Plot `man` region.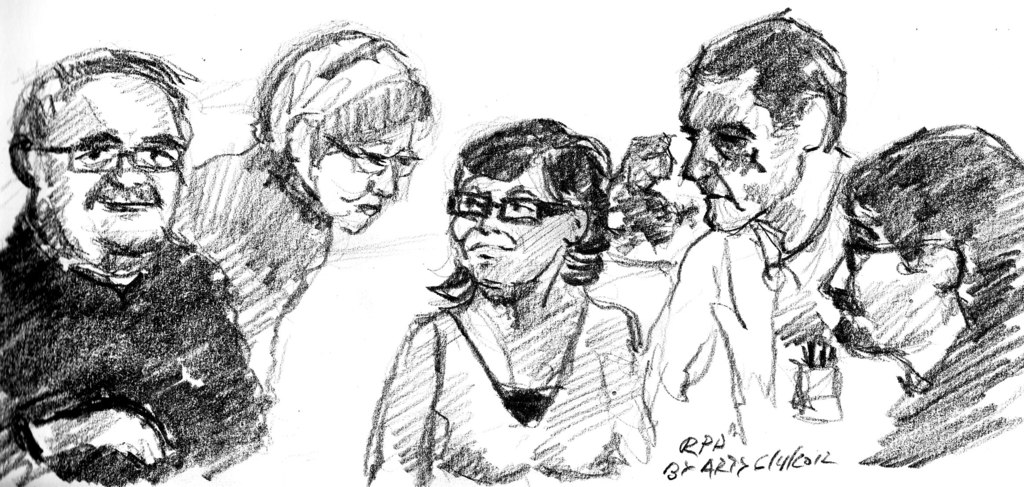
Plotted at {"left": 0, "top": 45, "right": 274, "bottom": 486}.
